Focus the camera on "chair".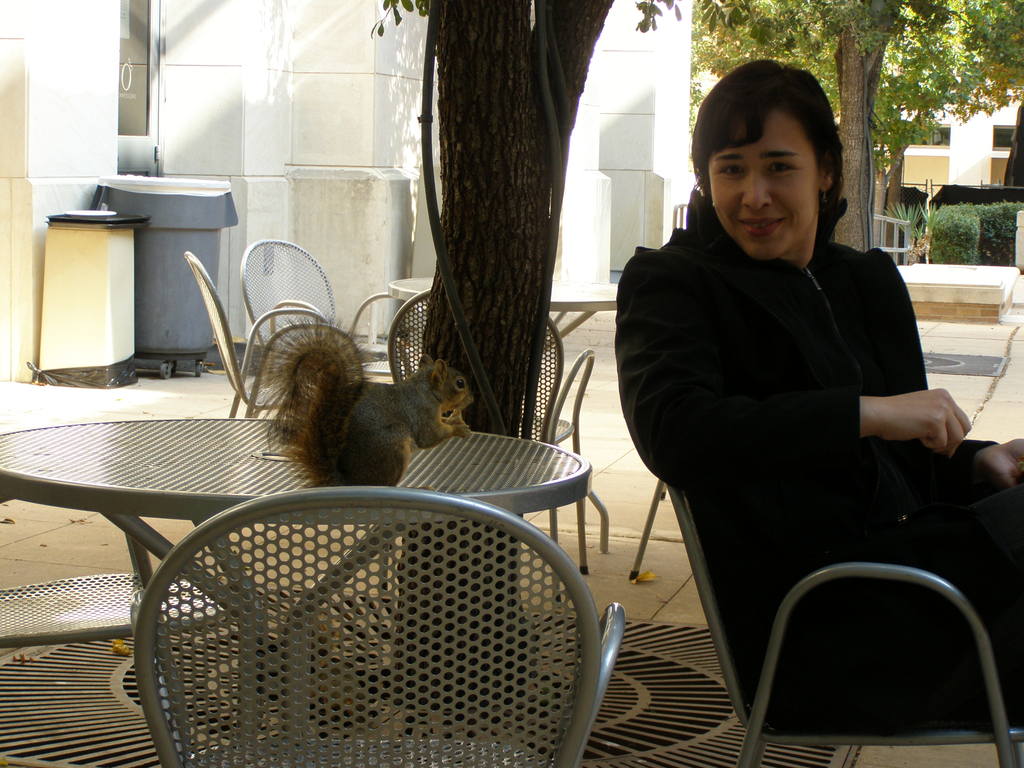
Focus region: (left=390, top=292, right=568, bottom=447).
